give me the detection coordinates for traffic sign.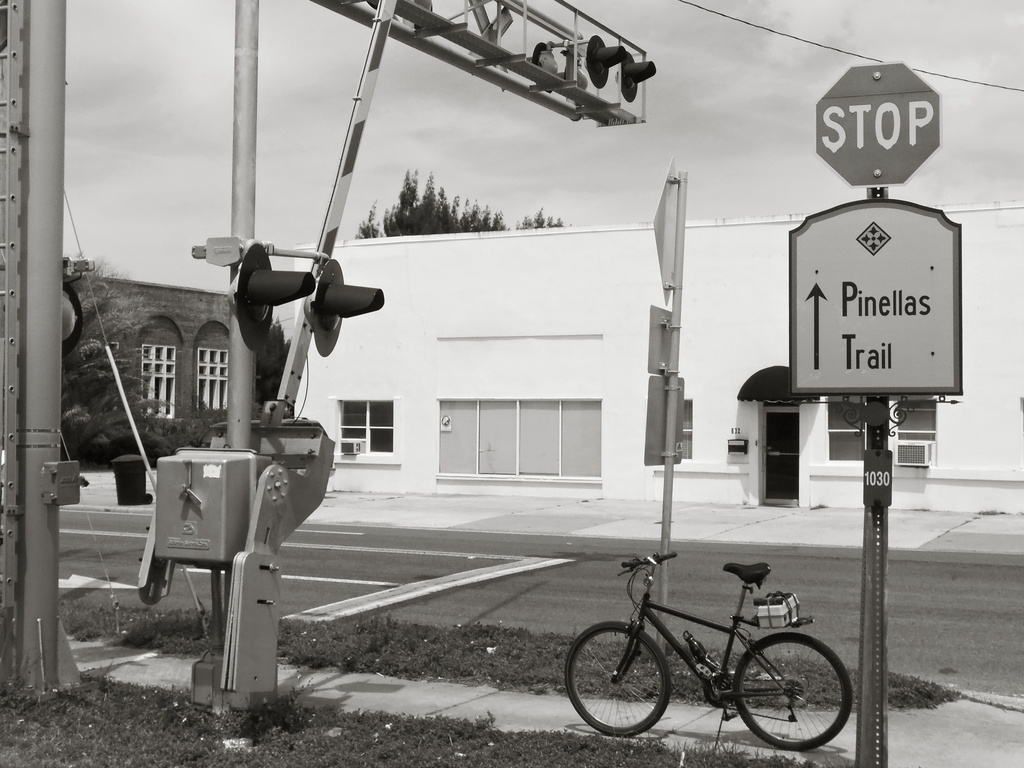
BBox(788, 200, 964, 394).
